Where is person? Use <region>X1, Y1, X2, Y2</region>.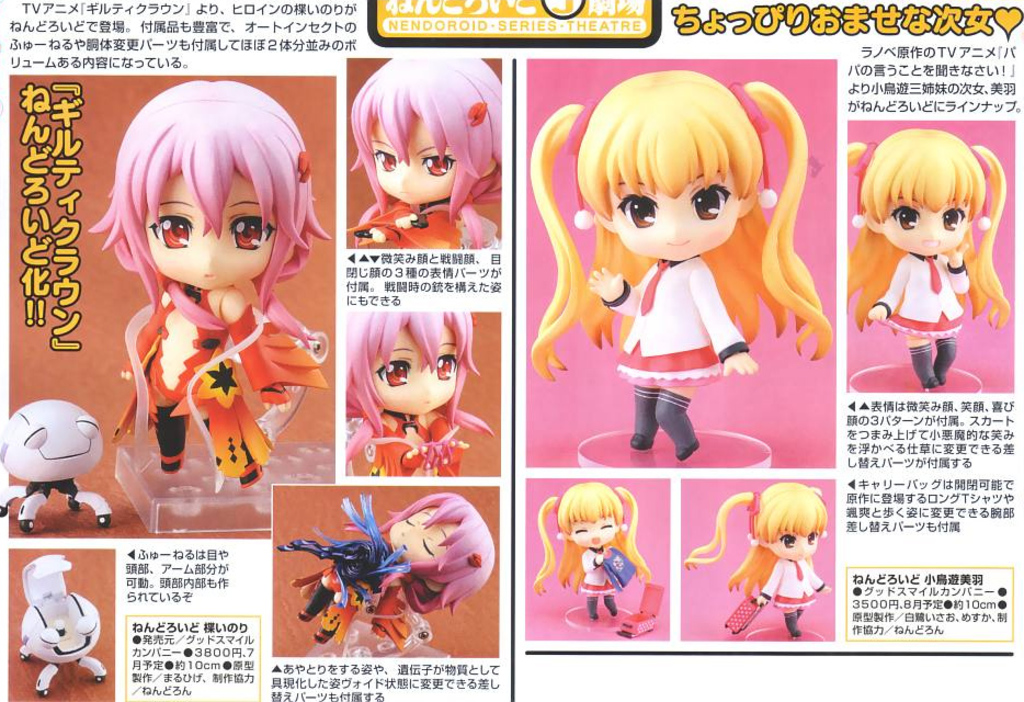
<region>340, 50, 502, 252</region>.
